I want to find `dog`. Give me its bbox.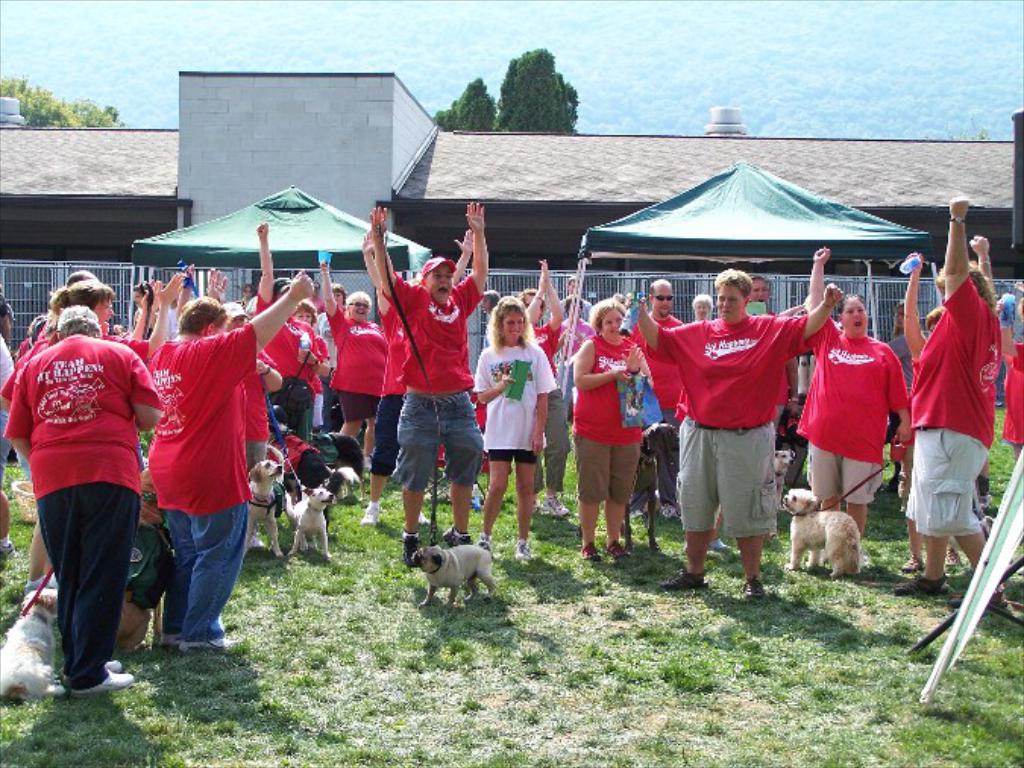
329:464:360:499.
